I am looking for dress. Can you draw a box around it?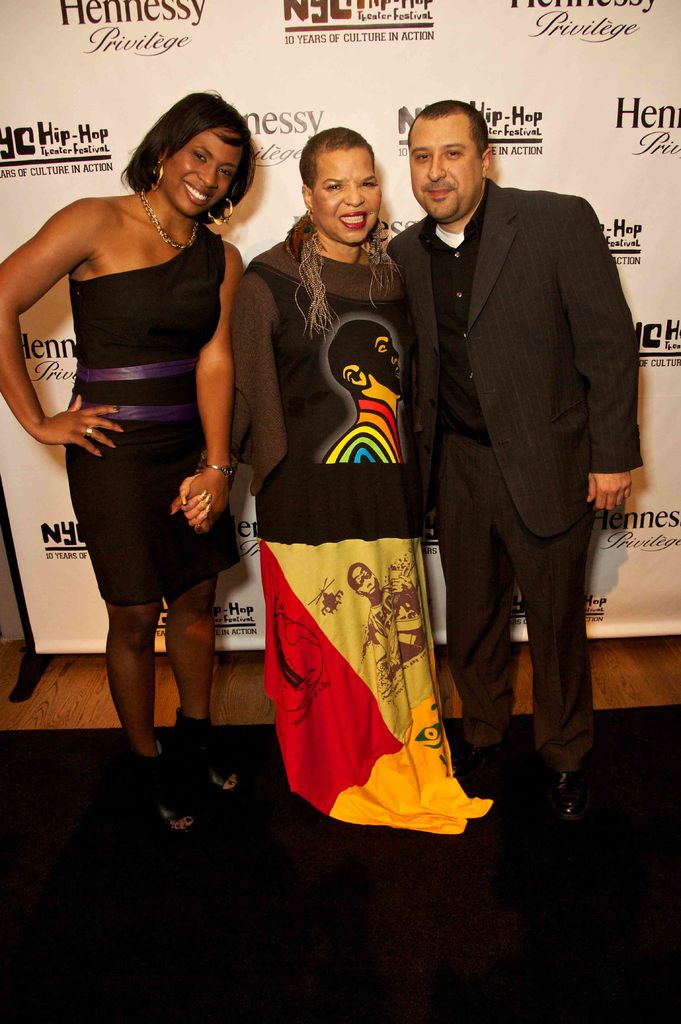
Sure, the bounding box is Rect(67, 225, 241, 605).
